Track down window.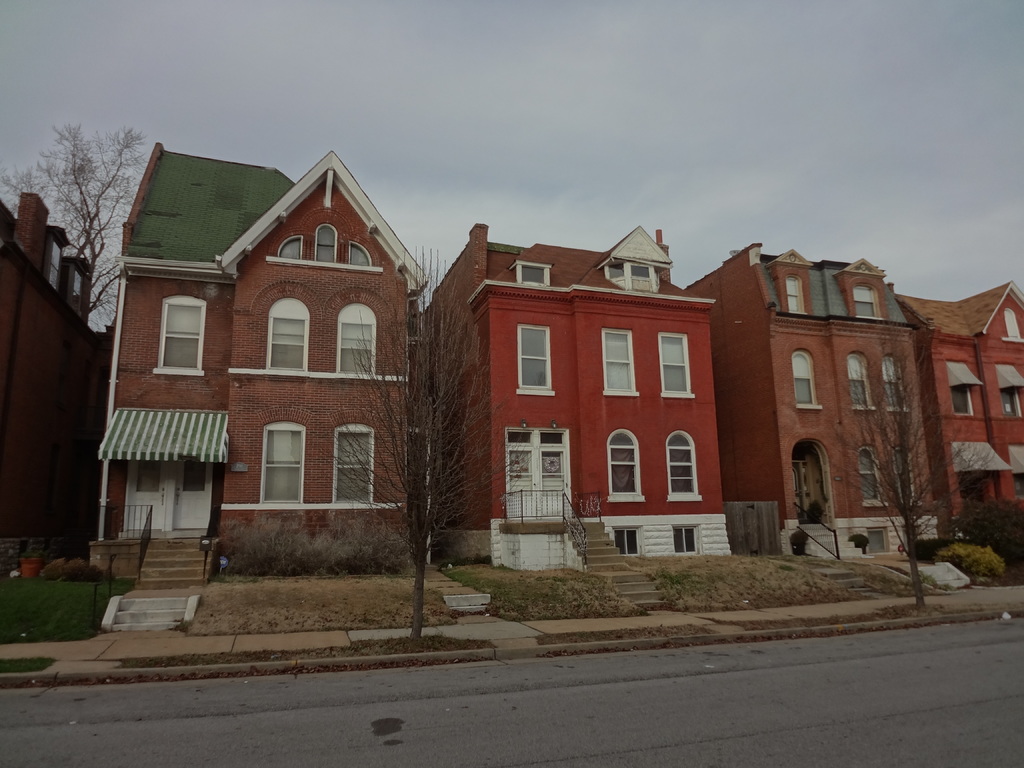
Tracked to (313, 218, 335, 262).
